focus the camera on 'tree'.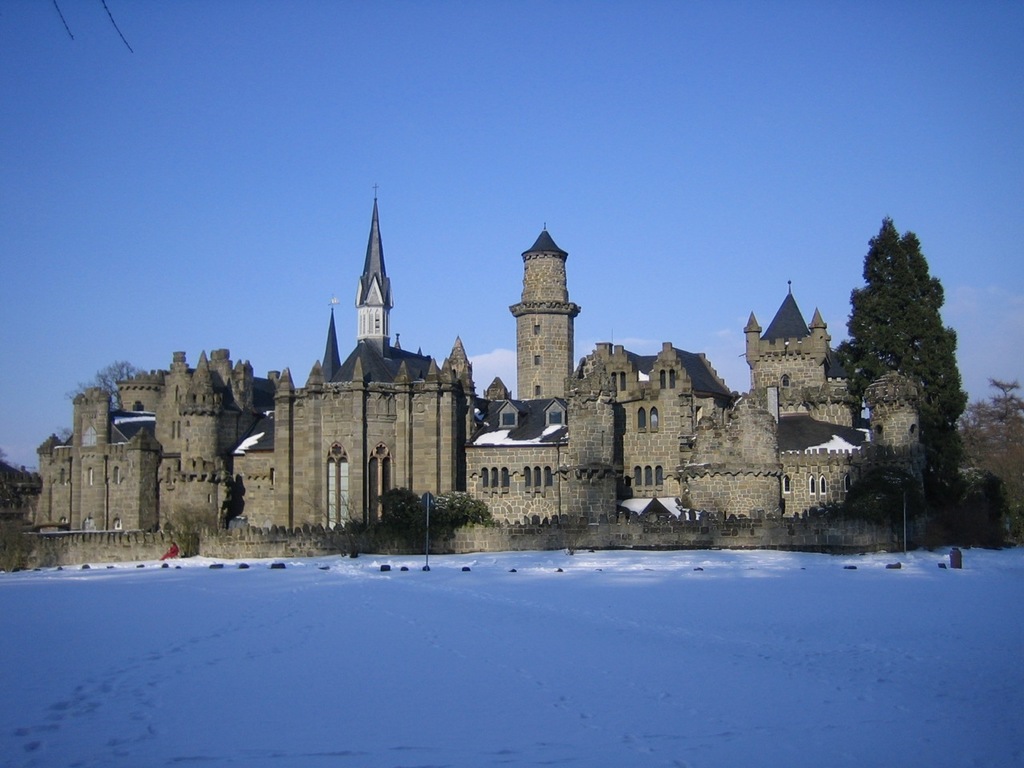
Focus region: {"x1": 778, "y1": 200, "x2": 970, "y2": 551}.
